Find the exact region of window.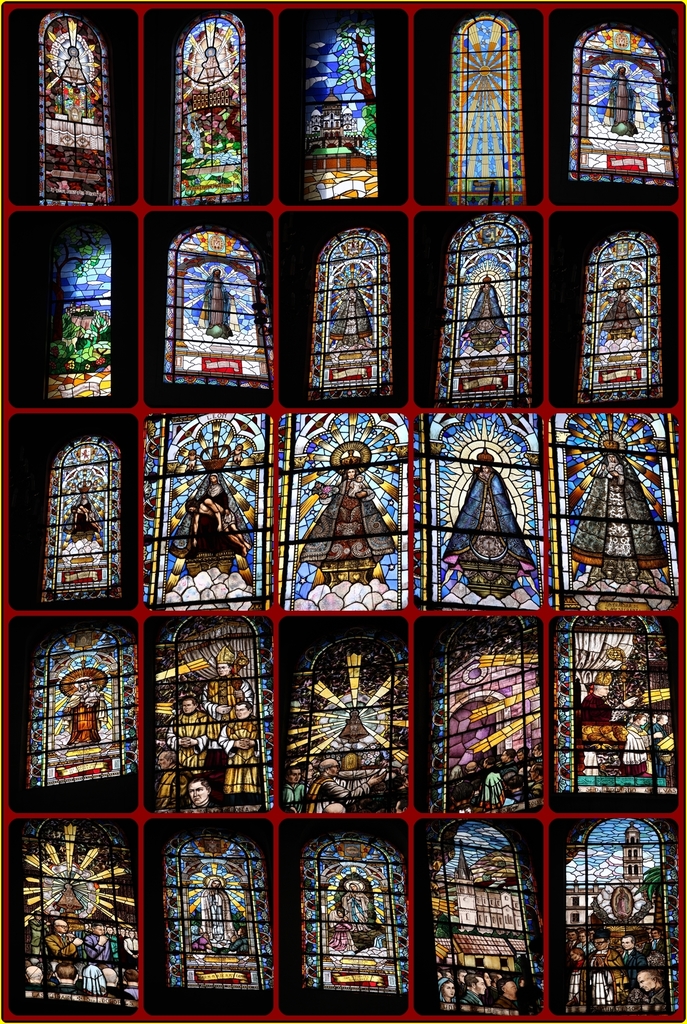
Exact region: 545:612:681:796.
